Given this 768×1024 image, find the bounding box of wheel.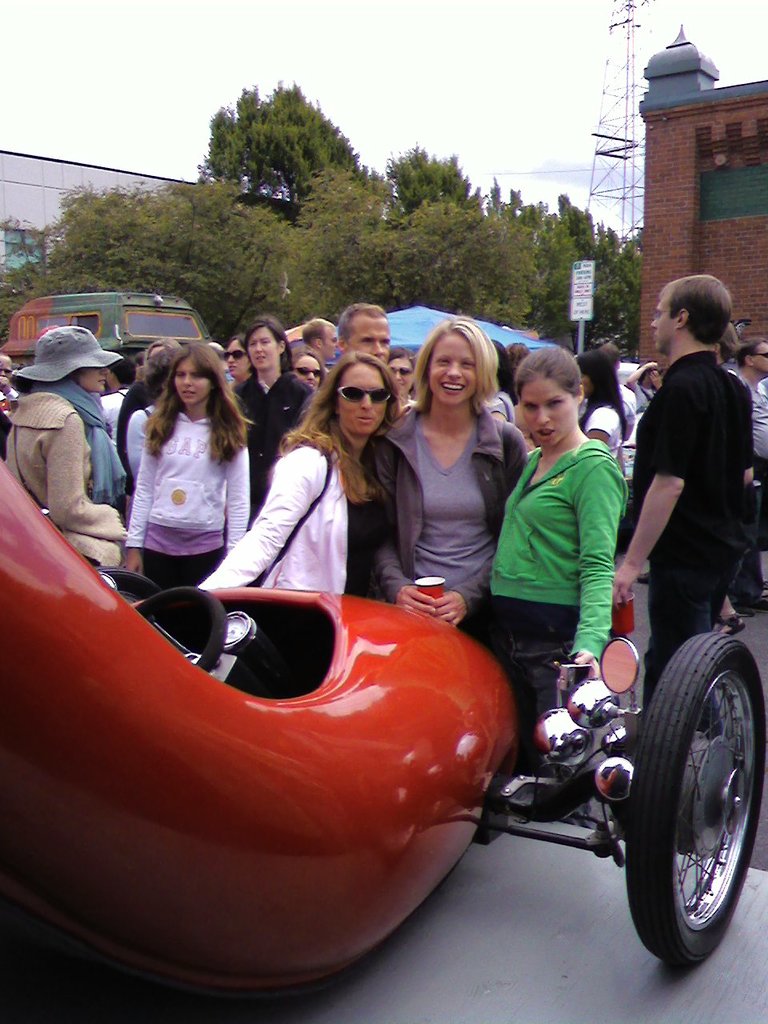
(621,631,767,970).
